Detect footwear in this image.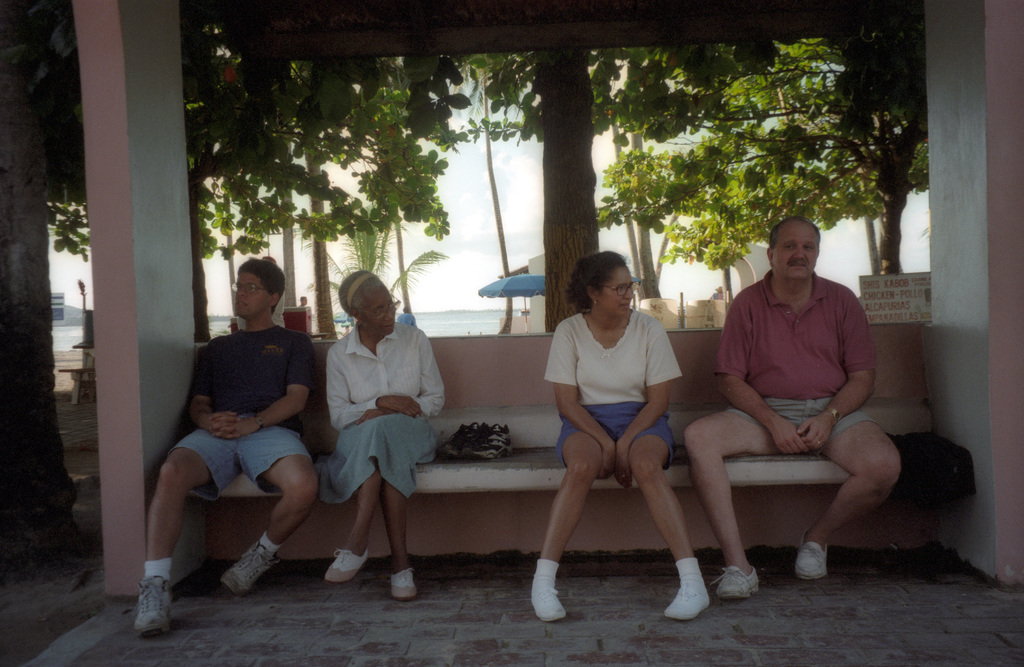
Detection: 218:538:284:596.
